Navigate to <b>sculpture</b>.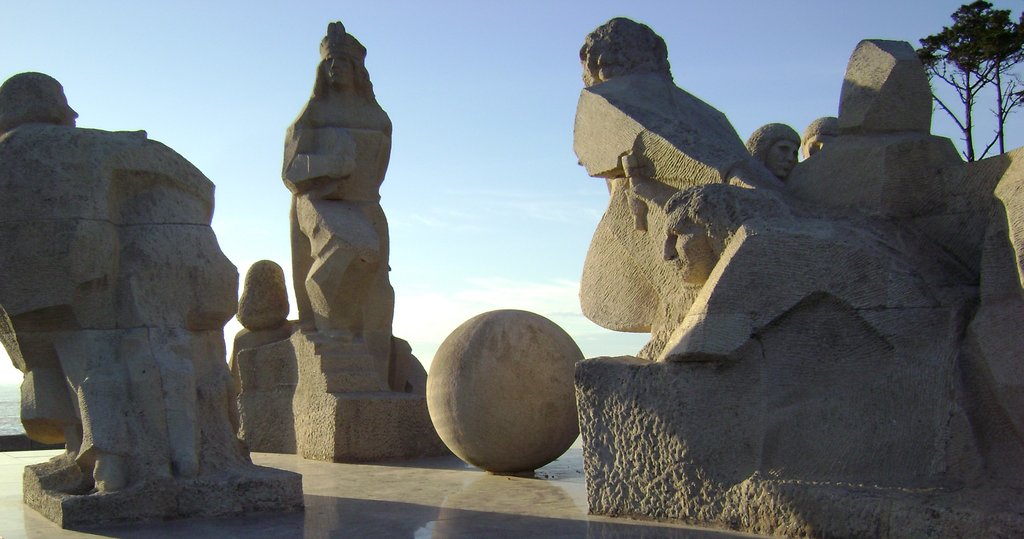
Navigation target: (x1=755, y1=32, x2=1023, y2=368).
